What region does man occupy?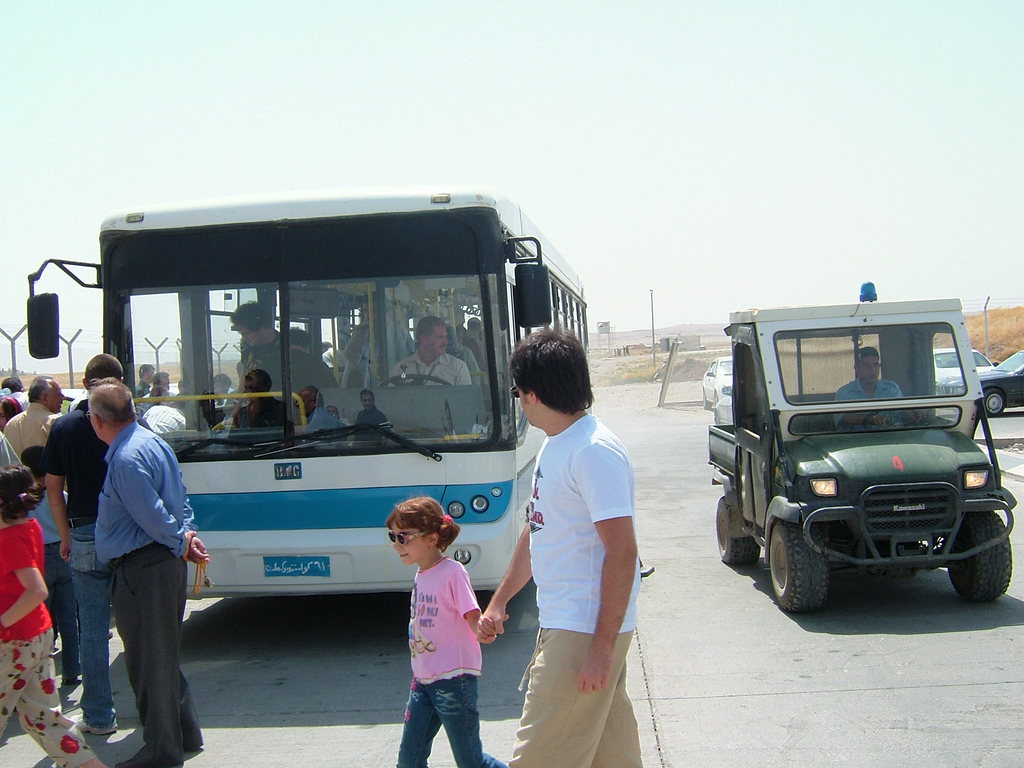
(823, 348, 906, 429).
